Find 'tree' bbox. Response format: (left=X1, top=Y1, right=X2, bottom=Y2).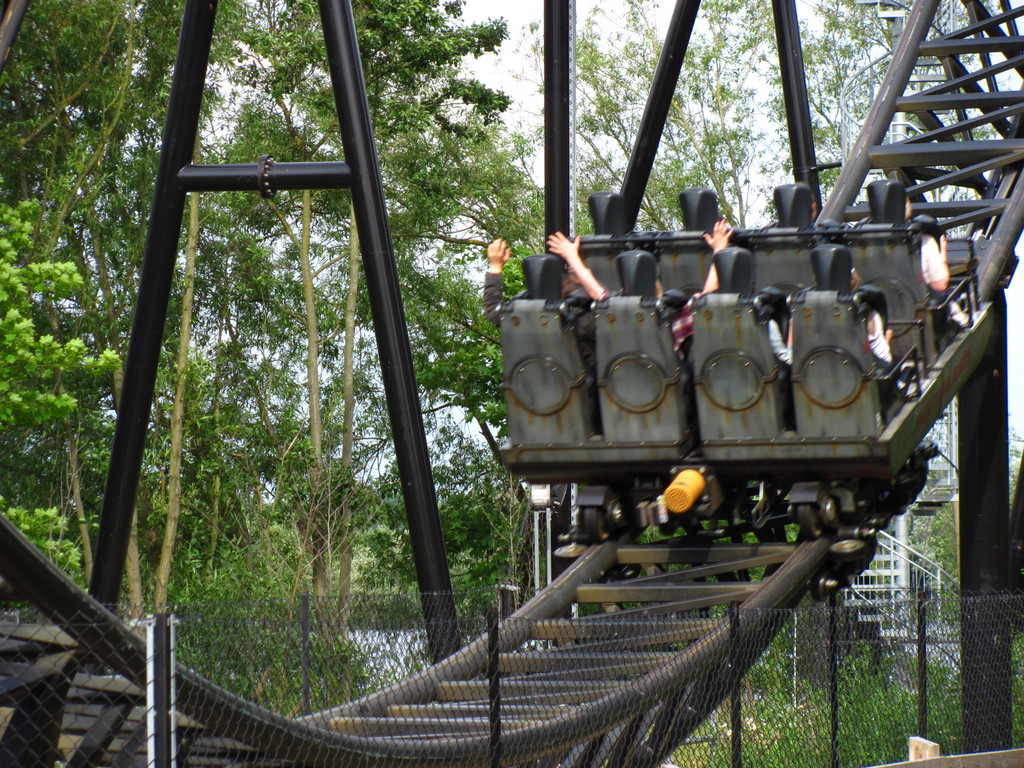
(left=0, top=197, right=120, bottom=429).
